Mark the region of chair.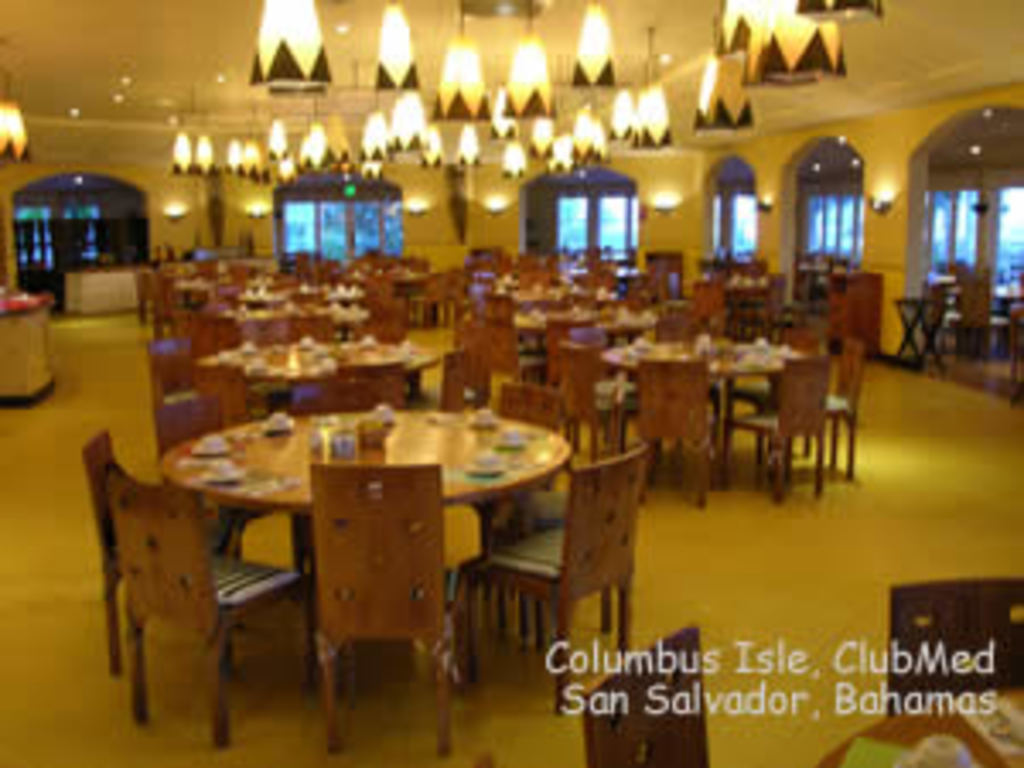
Region: <box>164,382,287,567</box>.
